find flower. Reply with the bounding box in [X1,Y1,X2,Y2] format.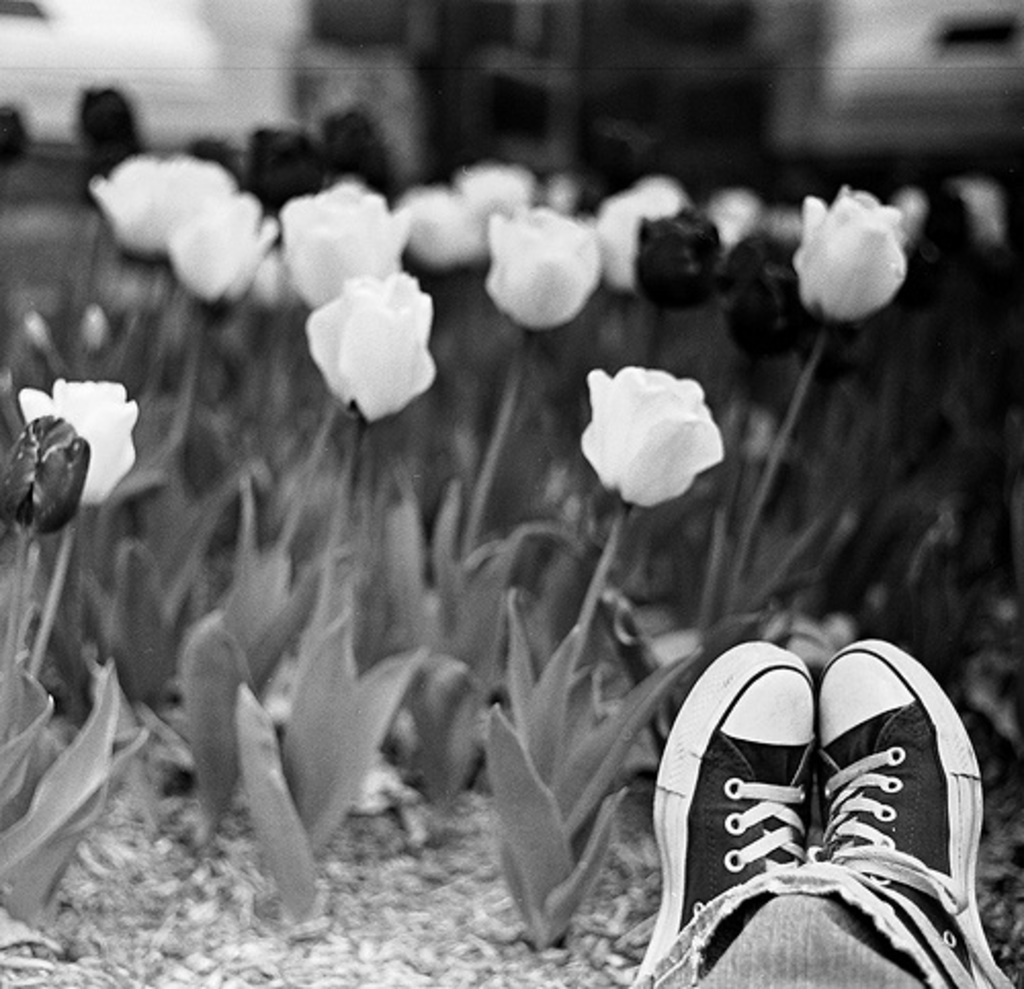
[170,184,274,315].
